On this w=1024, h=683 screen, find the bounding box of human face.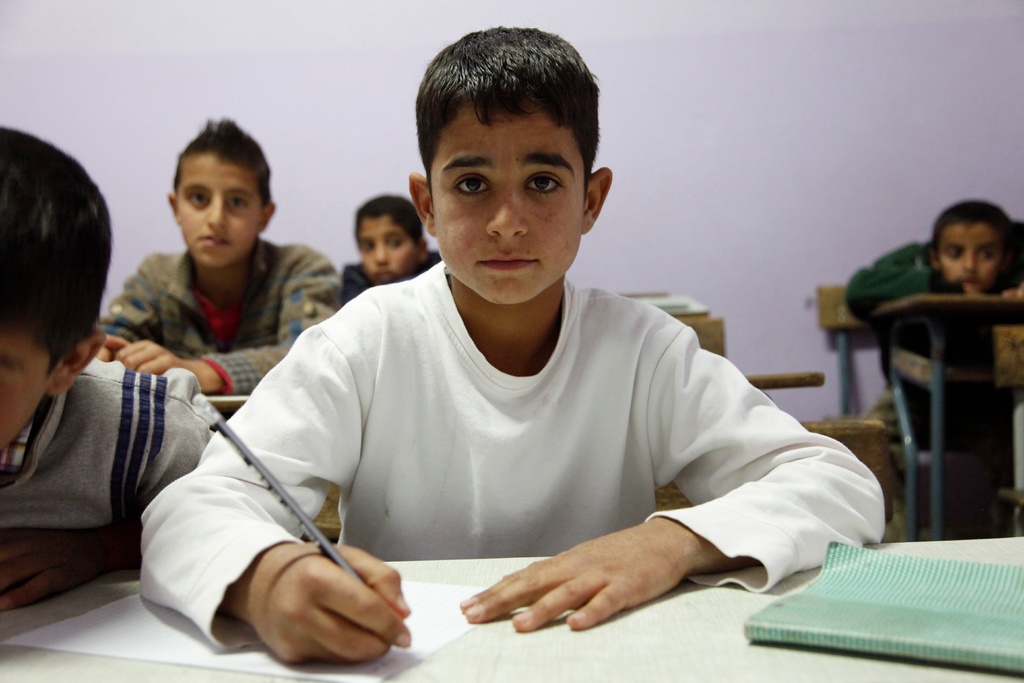
Bounding box: box=[178, 155, 263, 265].
